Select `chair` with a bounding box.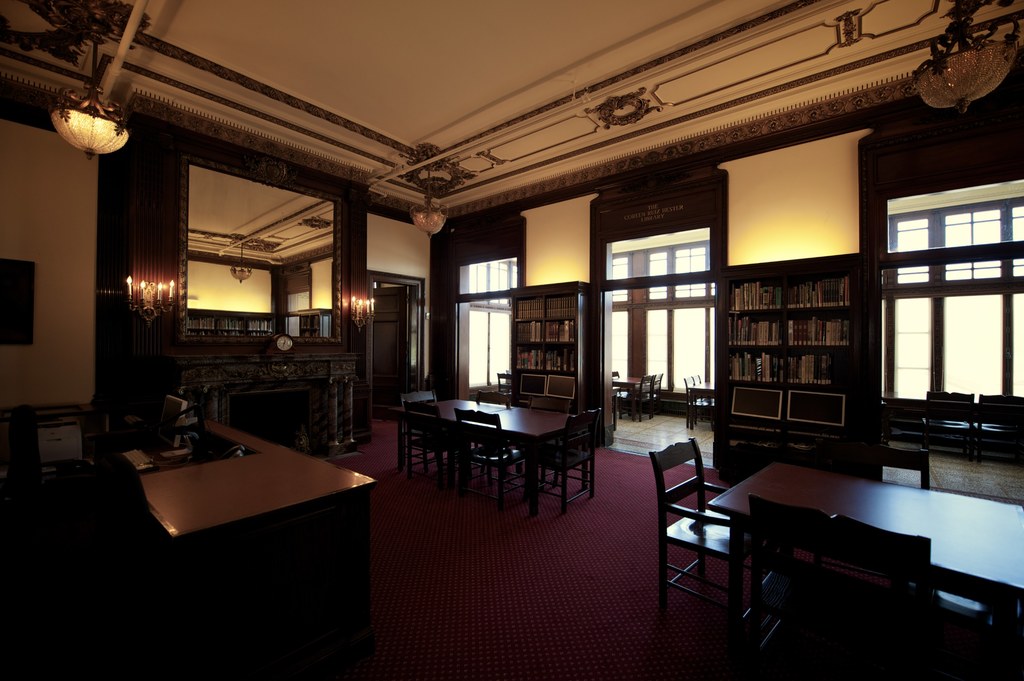
<region>404, 397, 466, 493</region>.
